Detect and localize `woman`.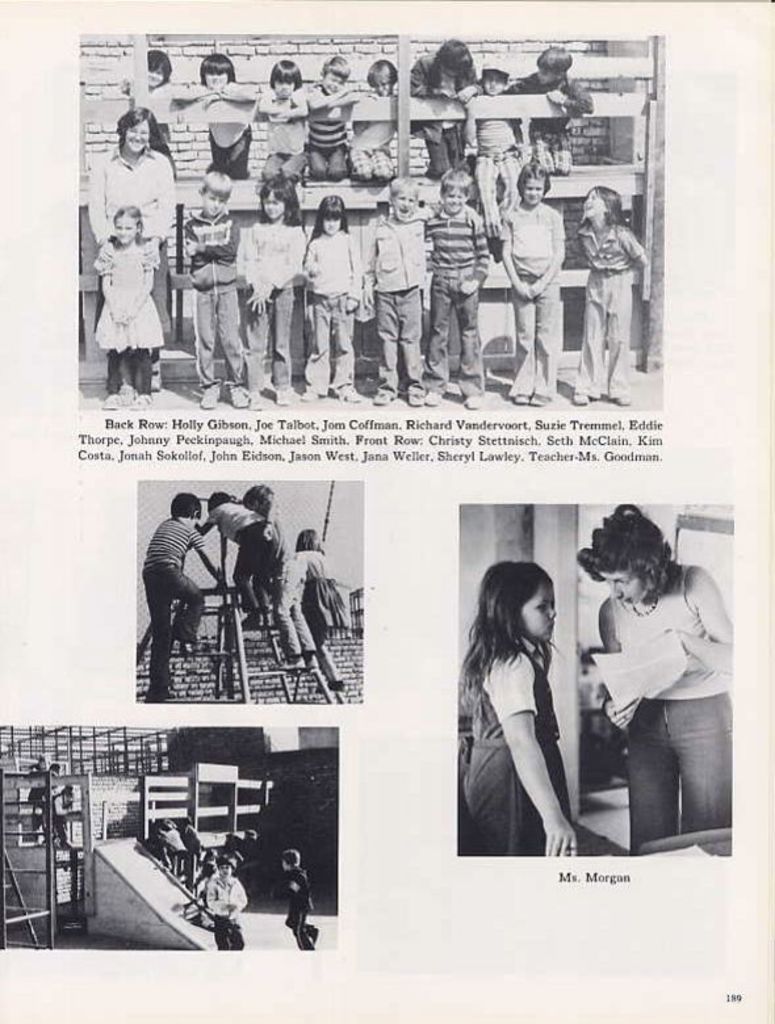
Localized at (left=89, top=108, right=169, bottom=339).
